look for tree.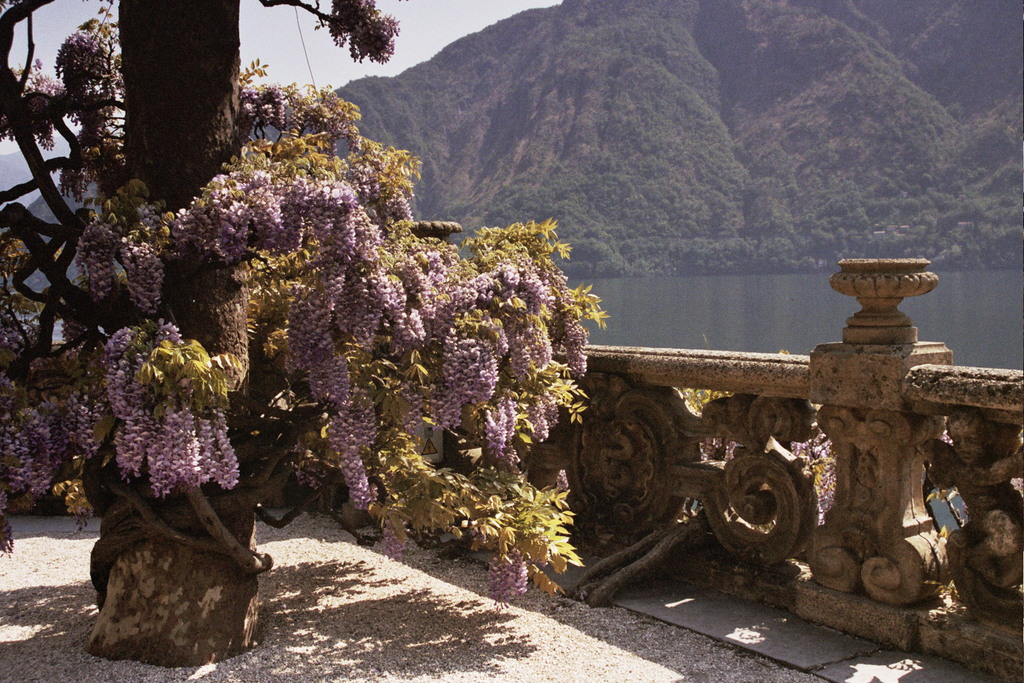
Found: x1=0, y1=0, x2=611, y2=657.
